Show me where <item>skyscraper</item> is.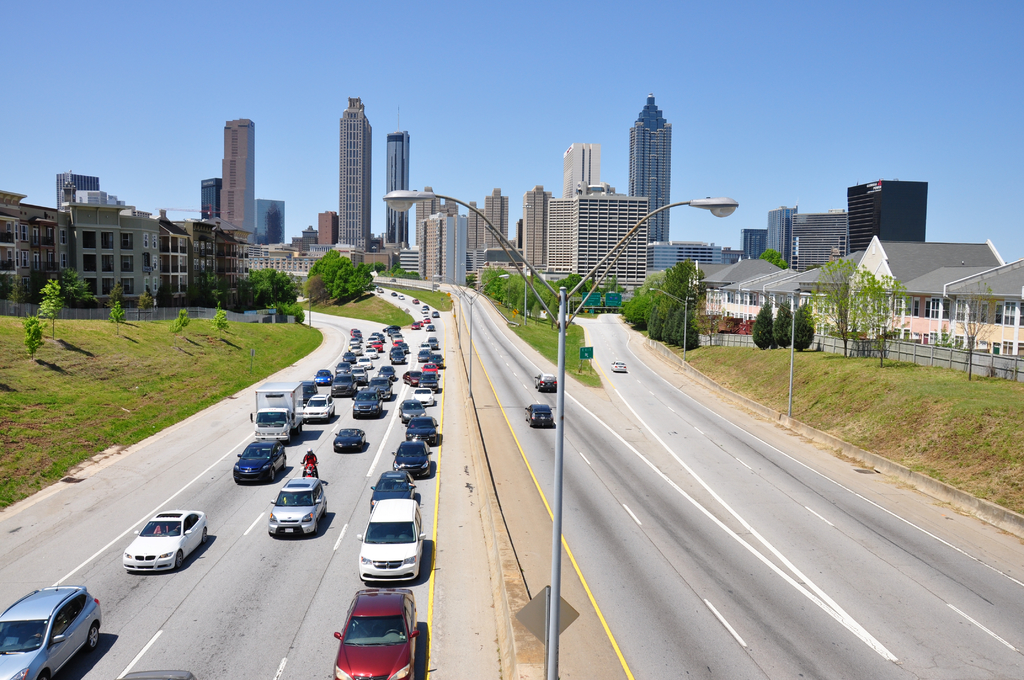
<item>skyscraper</item> is at (x1=785, y1=214, x2=853, y2=277).
